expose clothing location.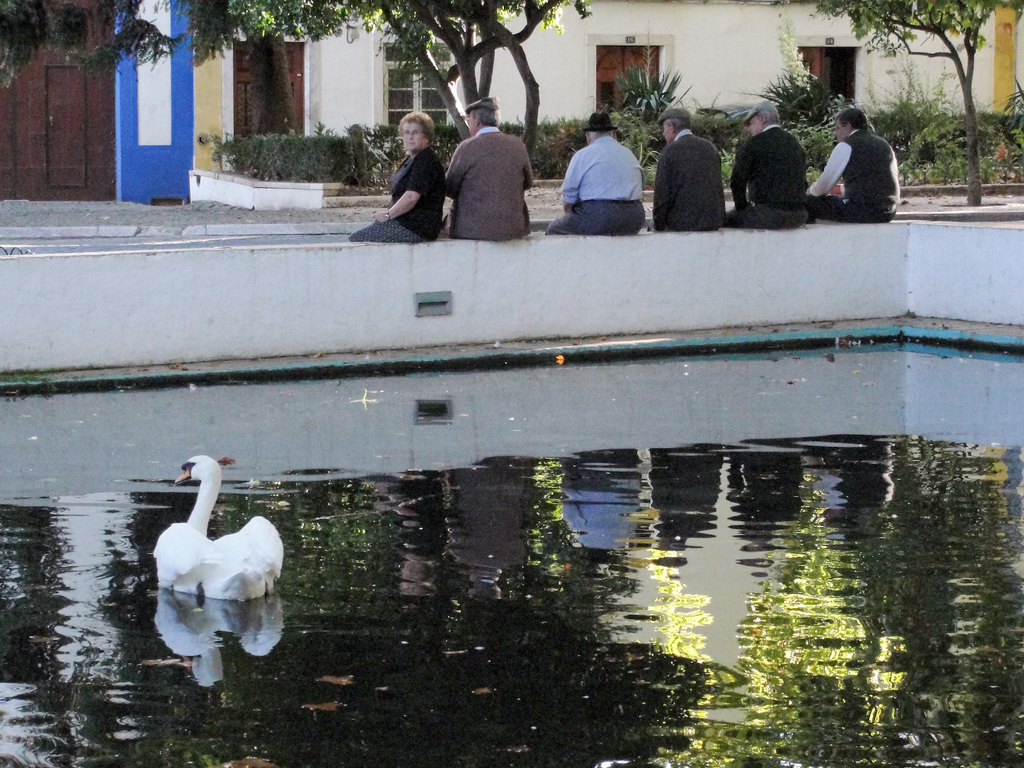
Exposed at crop(648, 127, 730, 232).
